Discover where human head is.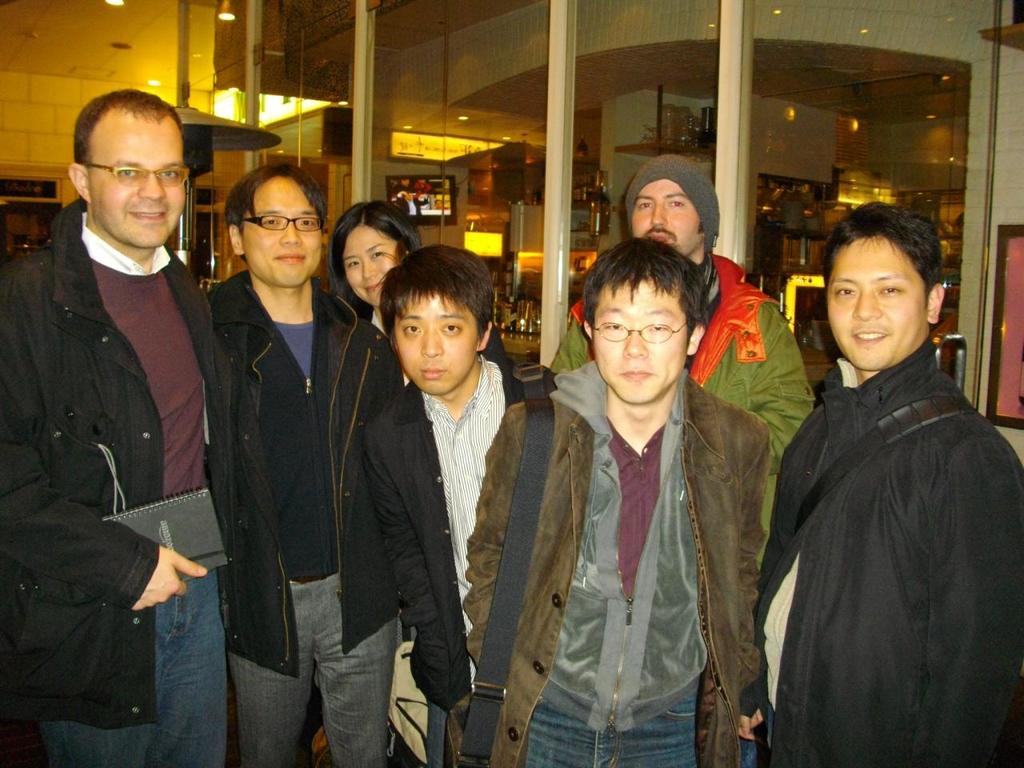
Discovered at box(333, 207, 415, 309).
